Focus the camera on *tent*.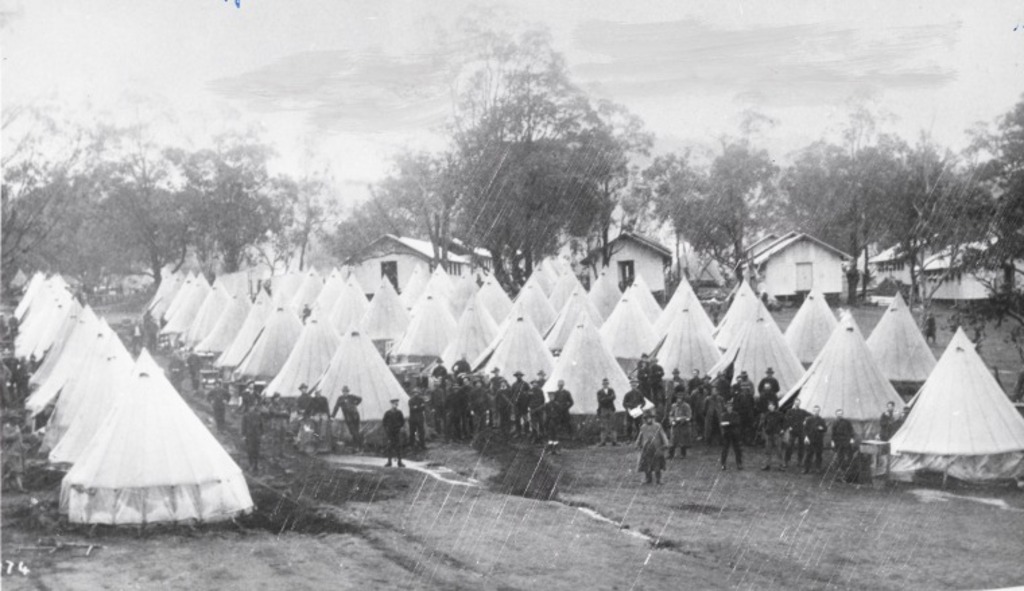
Focus region: x1=724 y1=307 x2=803 y2=405.
